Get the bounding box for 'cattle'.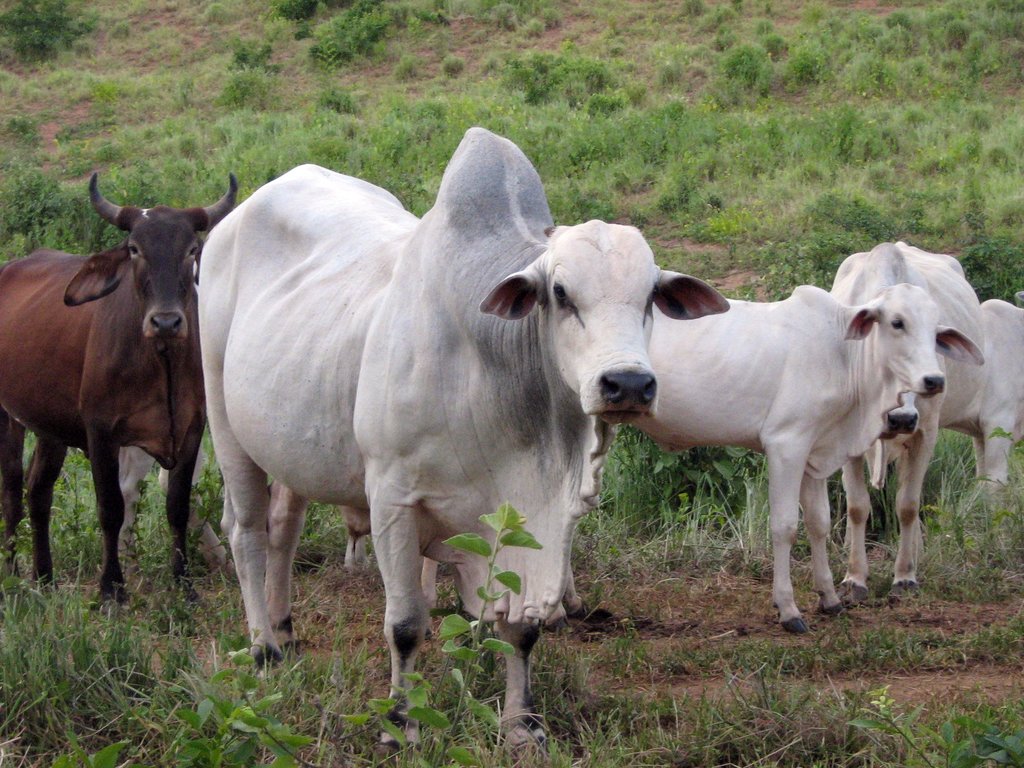
locate(532, 249, 959, 630).
